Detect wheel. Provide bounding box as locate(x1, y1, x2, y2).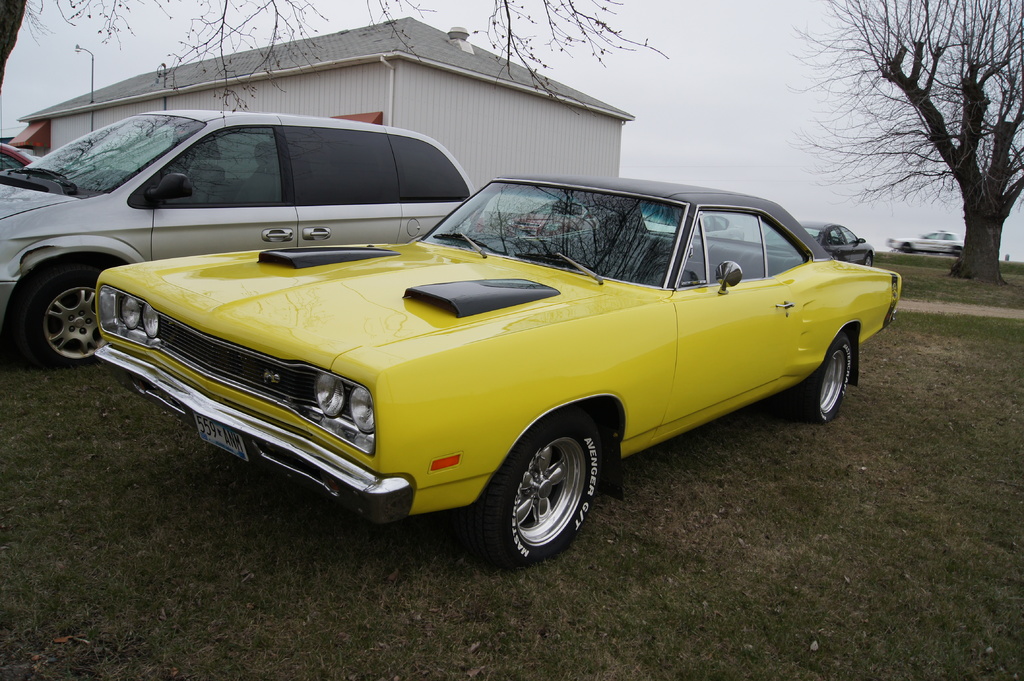
locate(499, 410, 624, 567).
